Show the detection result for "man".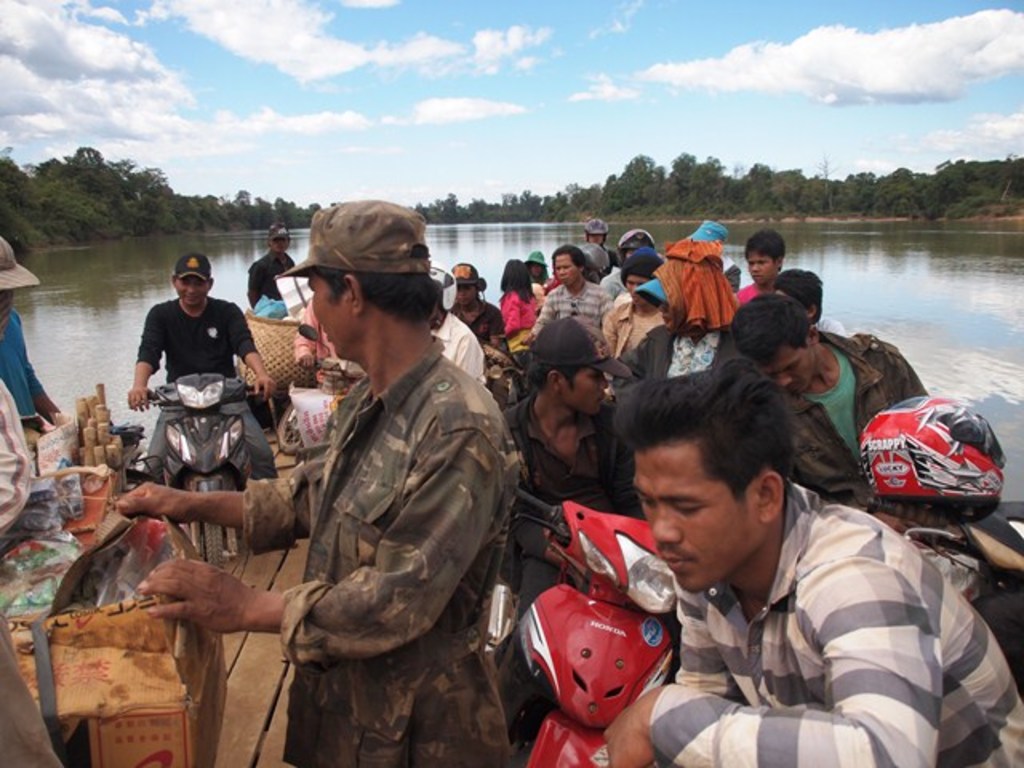
detection(245, 219, 302, 315).
